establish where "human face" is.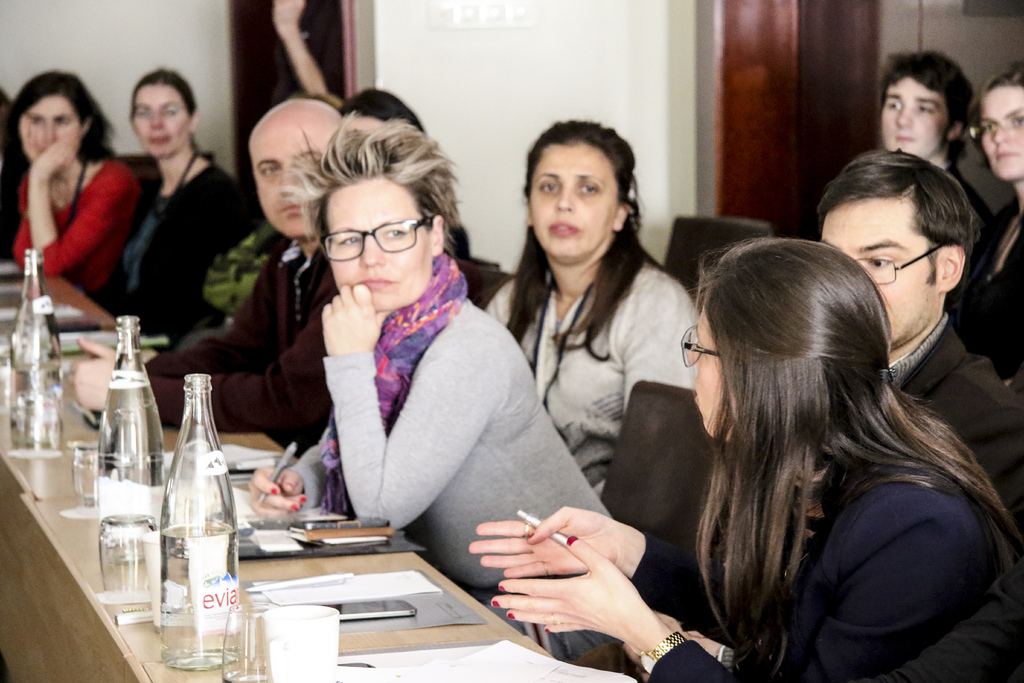
Established at (left=527, top=138, right=621, bottom=252).
